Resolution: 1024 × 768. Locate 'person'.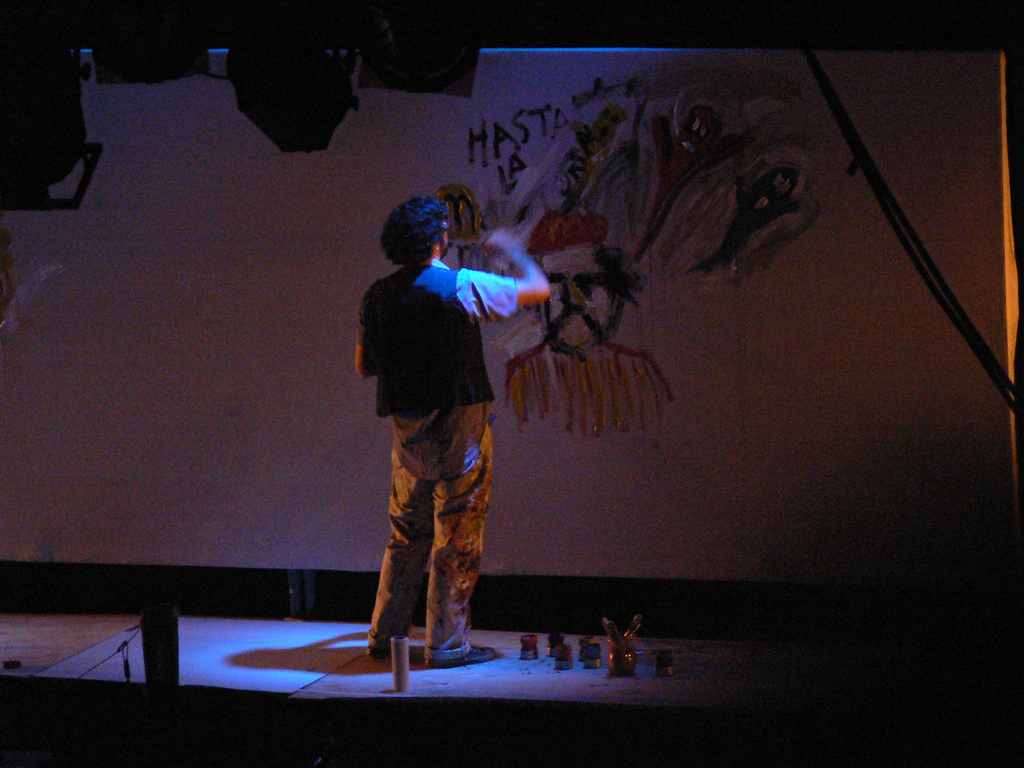
bbox=(338, 173, 527, 686).
